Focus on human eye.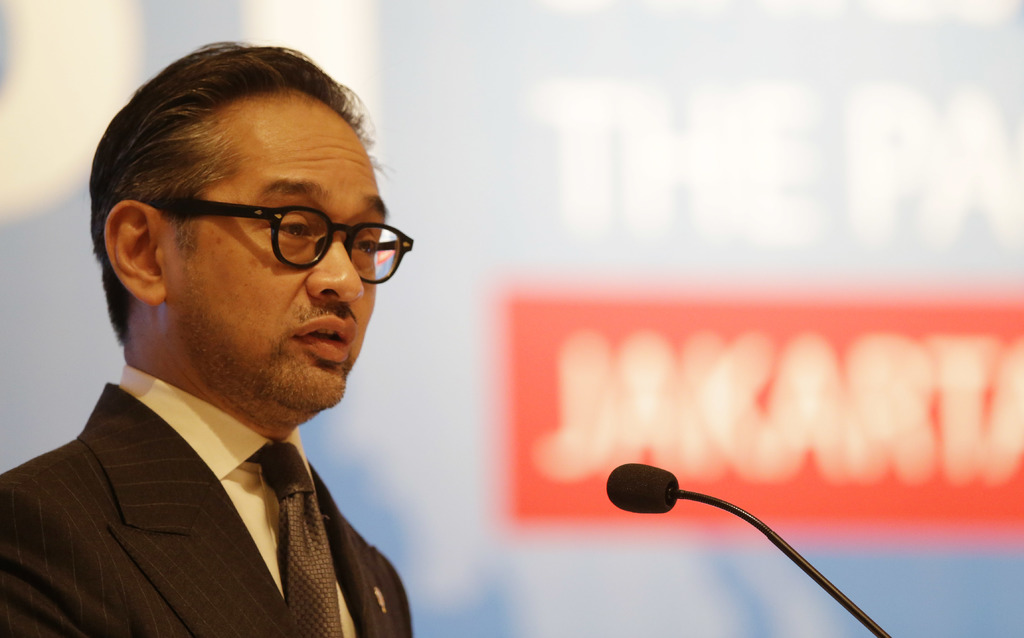
Focused at x1=351 y1=229 x2=380 y2=266.
